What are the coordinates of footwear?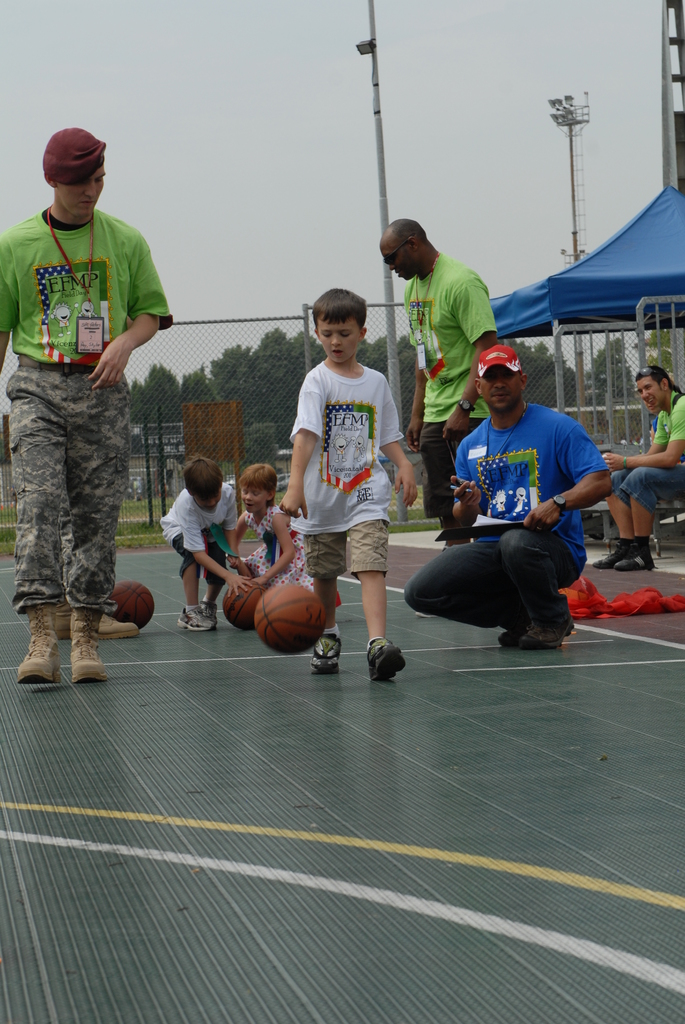
bbox=[371, 638, 404, 687].
